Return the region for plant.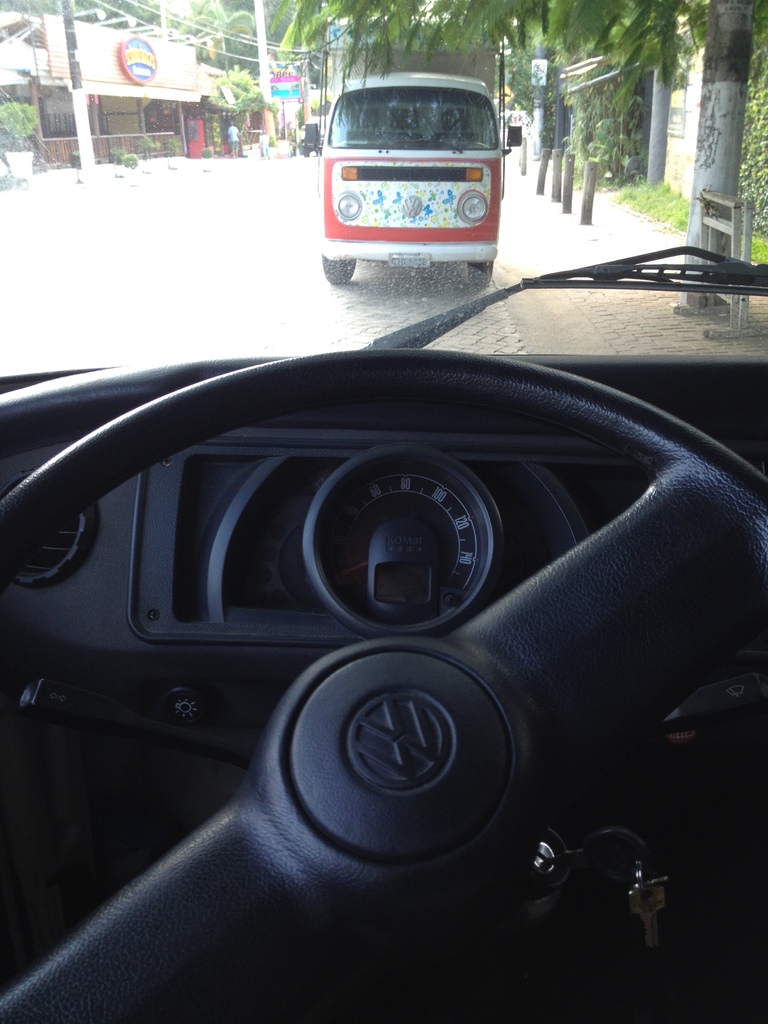
0/100/39/145.
